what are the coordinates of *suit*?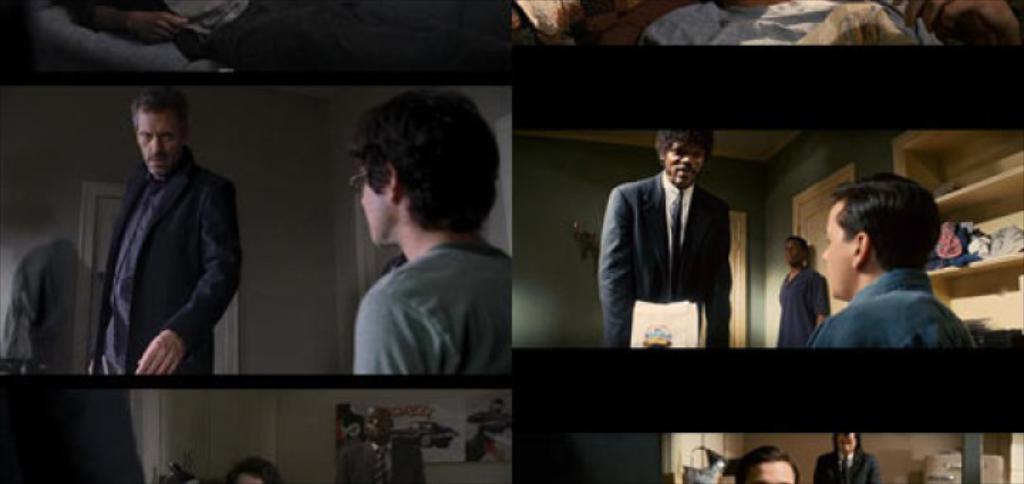
812 448 883 483.
